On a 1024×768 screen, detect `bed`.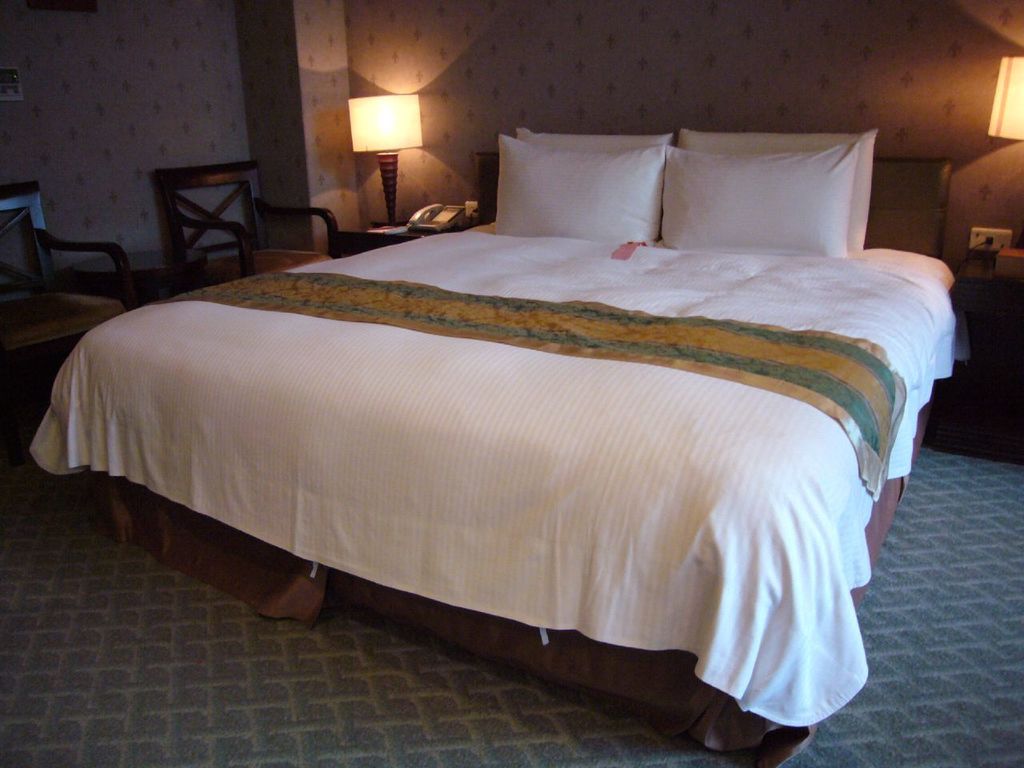
{"left": 43, "top": 51, "right": 990, "bottom": 743}.
